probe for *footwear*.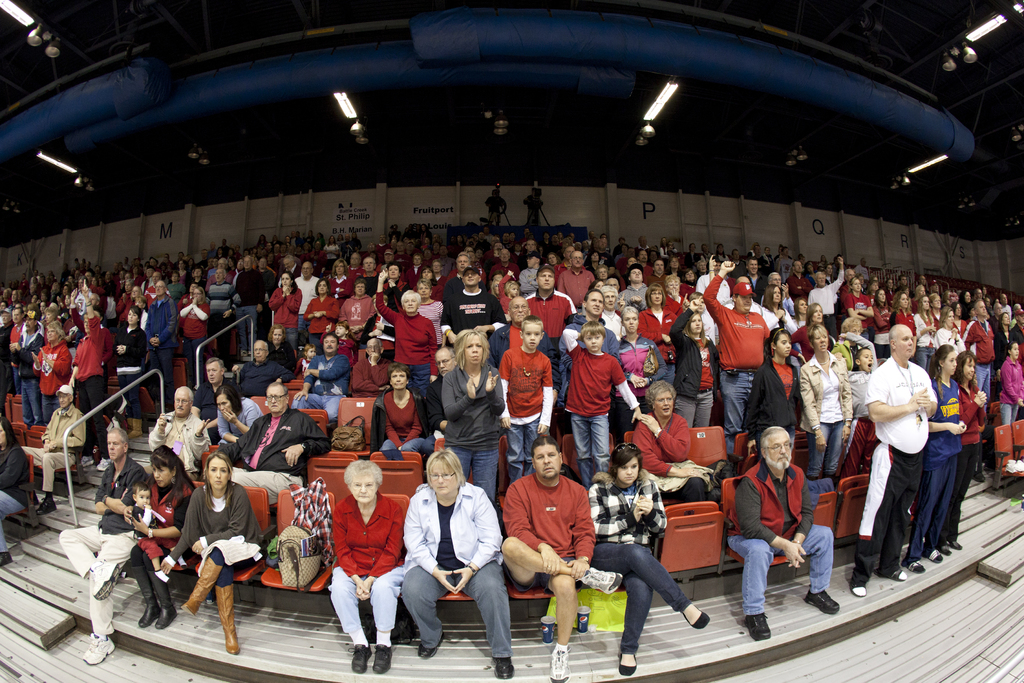
Probe result: 87/557/118/602.
